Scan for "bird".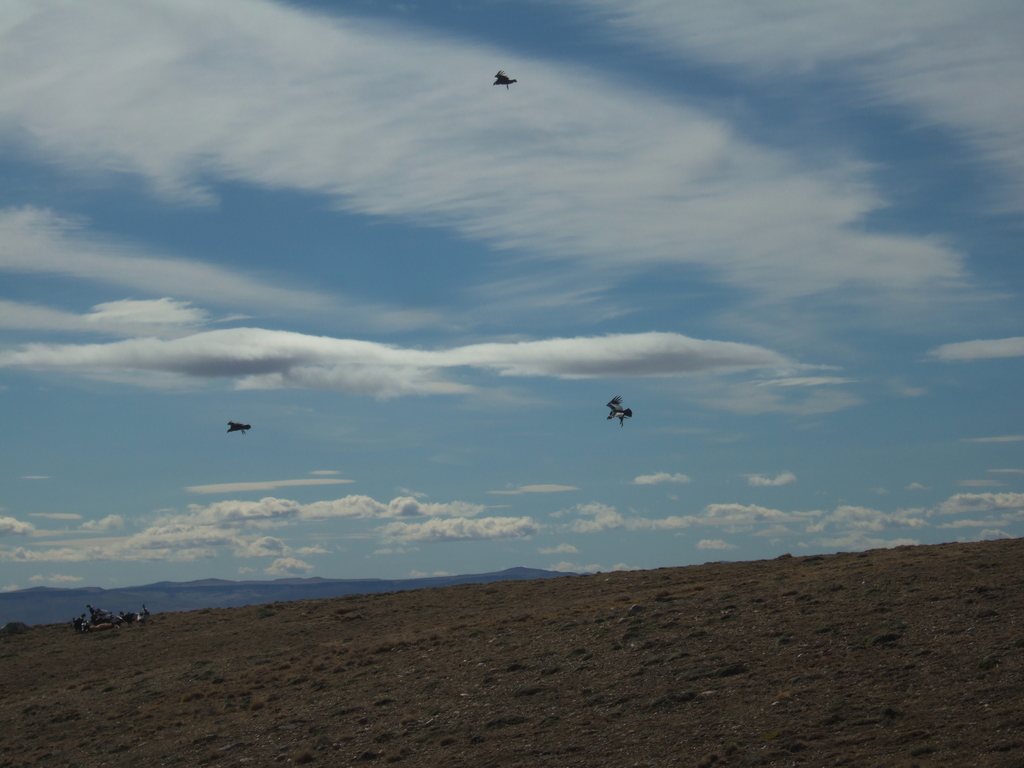
Scan result: region(493, 72, 518, 86).
